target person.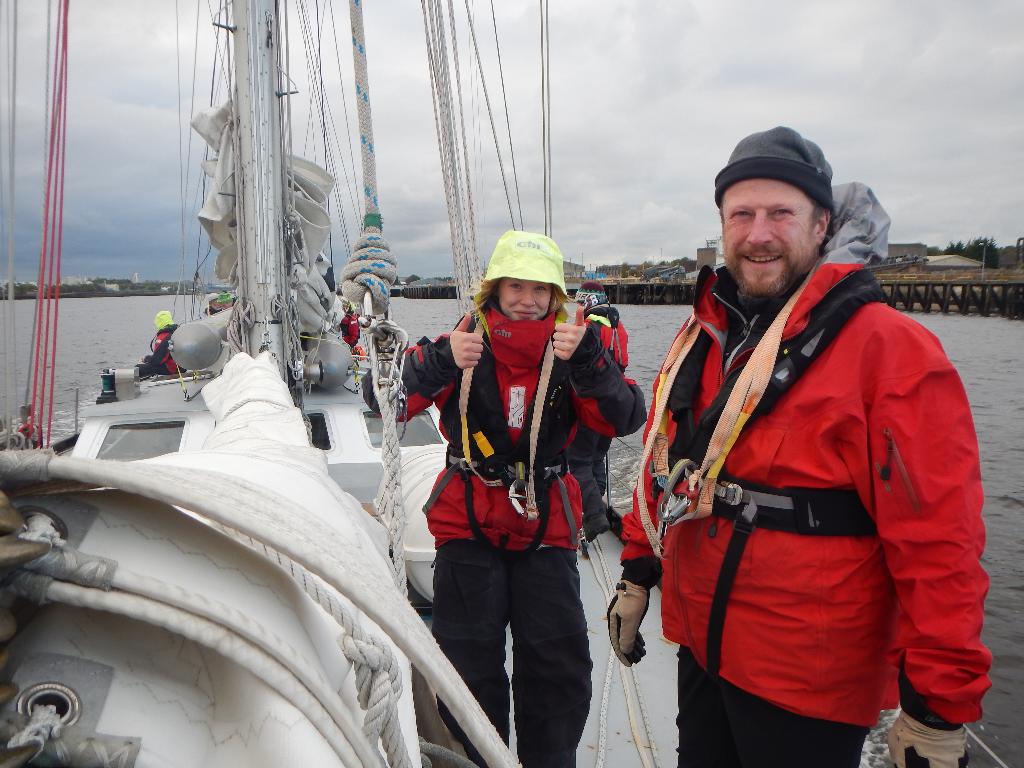
Target region: bbox=(346, 303, 367, 347).
